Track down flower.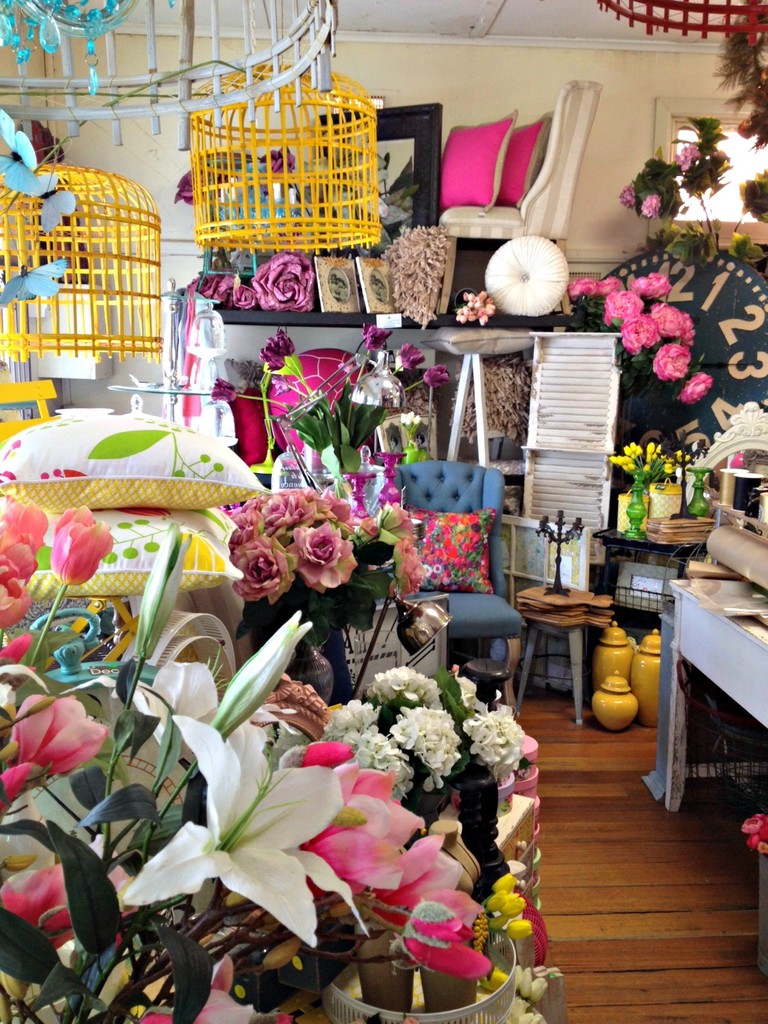
Tracked to 196,272,233,305.
